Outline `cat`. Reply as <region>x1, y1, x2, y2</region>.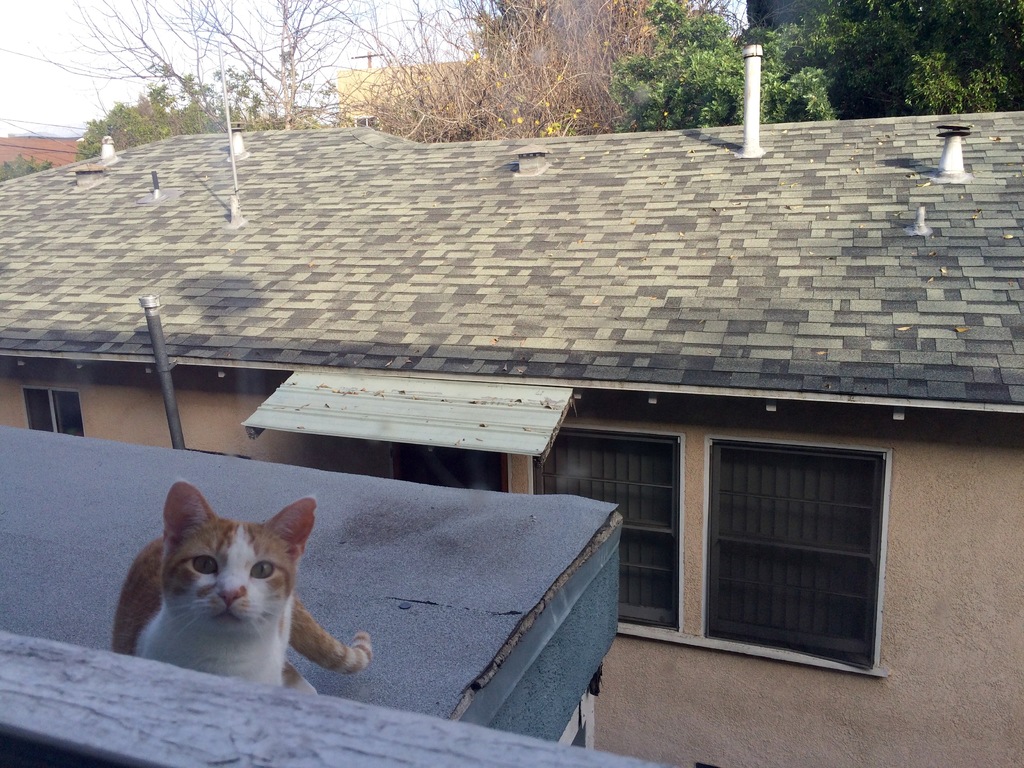
<region>108, 481, 377, 698</region>.
